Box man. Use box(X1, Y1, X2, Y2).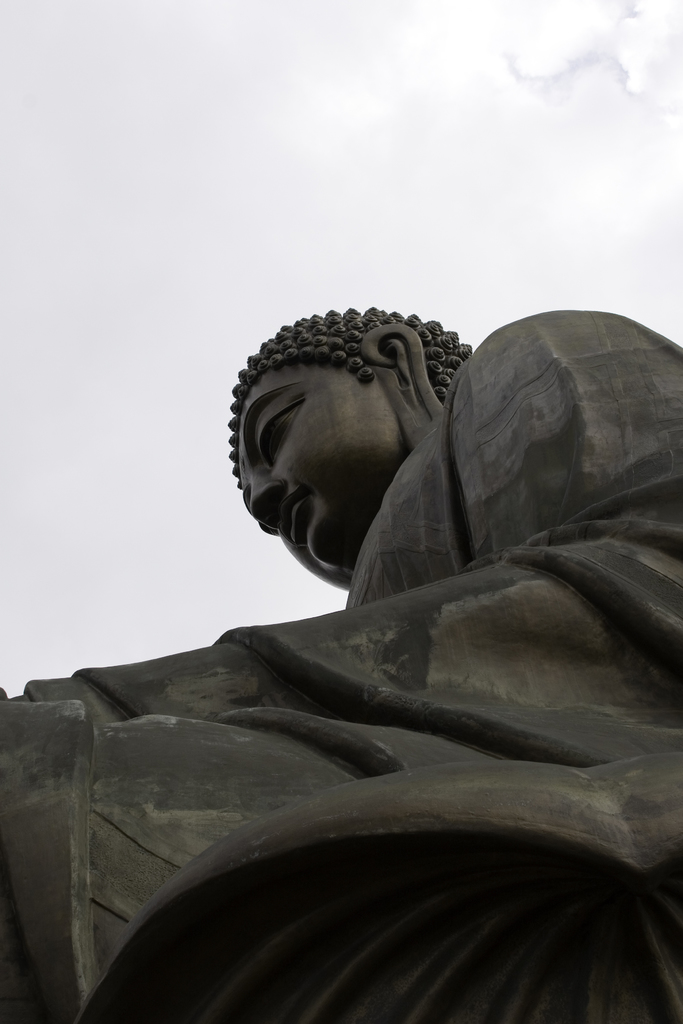
box(0, 299, 682, 1023).
